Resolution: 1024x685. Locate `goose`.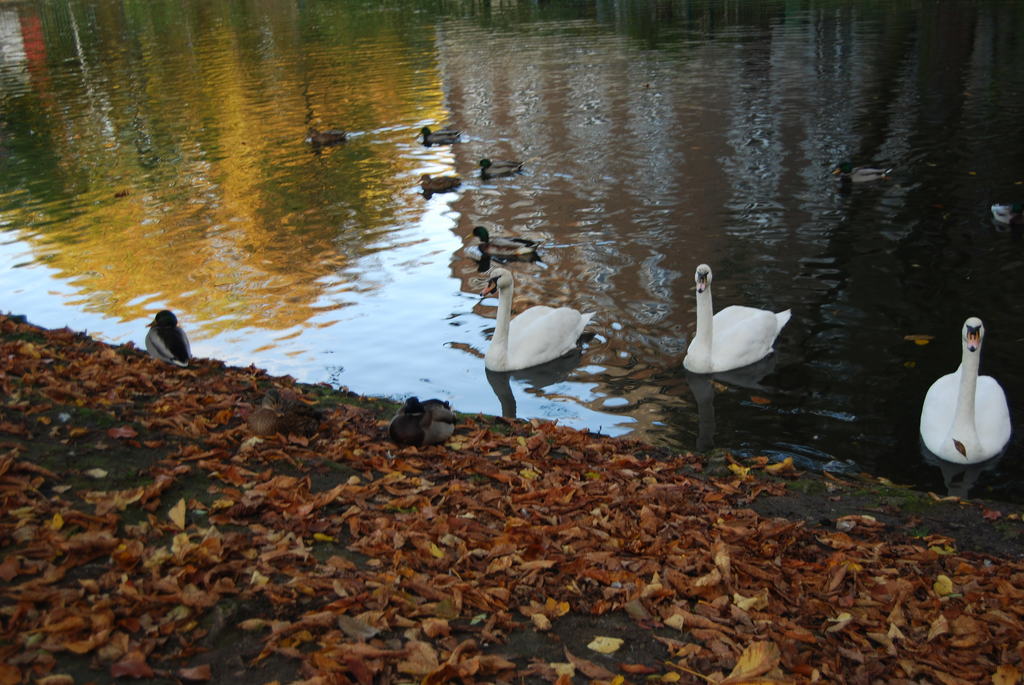
left=392, top=397, right=458, bottom=438.
